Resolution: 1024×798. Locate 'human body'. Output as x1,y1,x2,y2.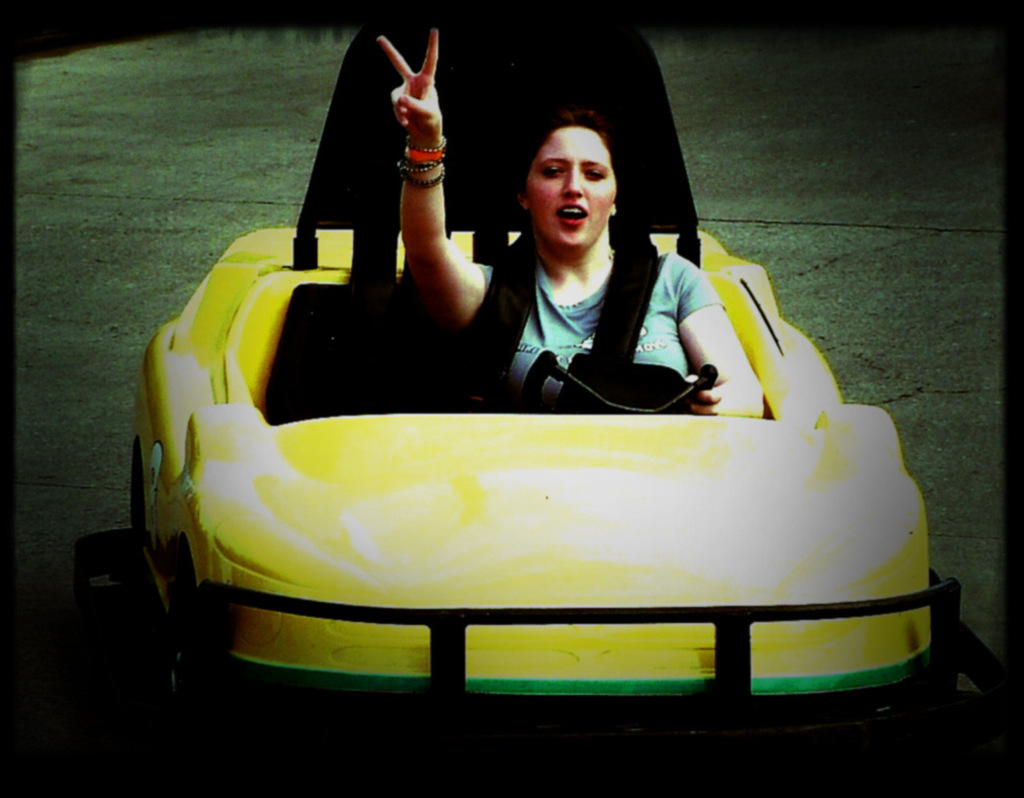
443,90,722,464.
